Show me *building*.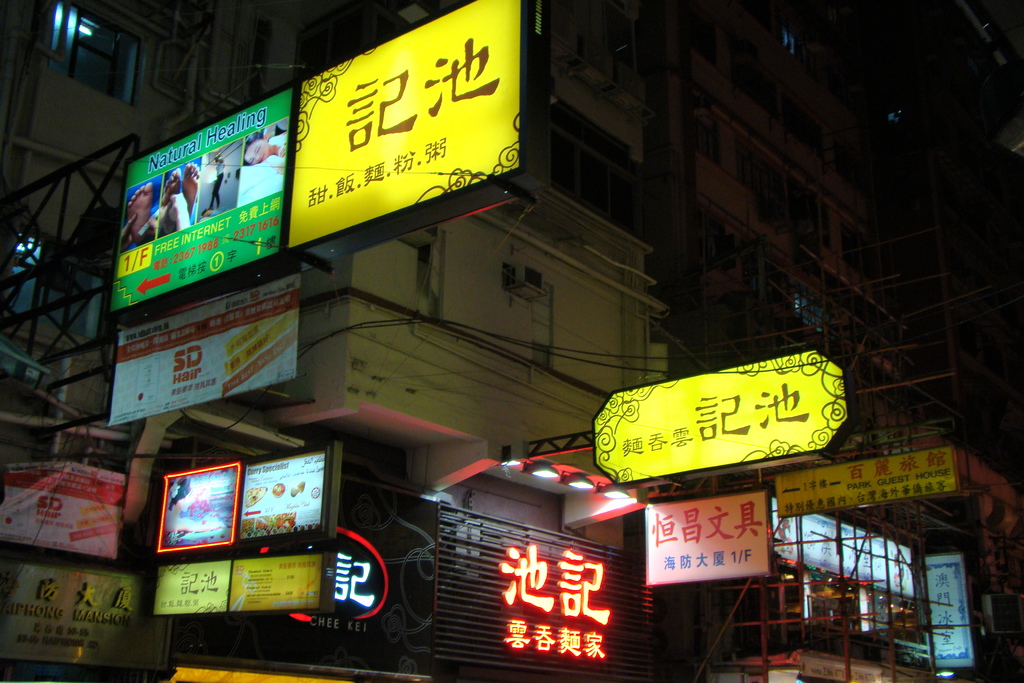
*building* is here: x1=0, y1=0, x2=671, y2=682.
